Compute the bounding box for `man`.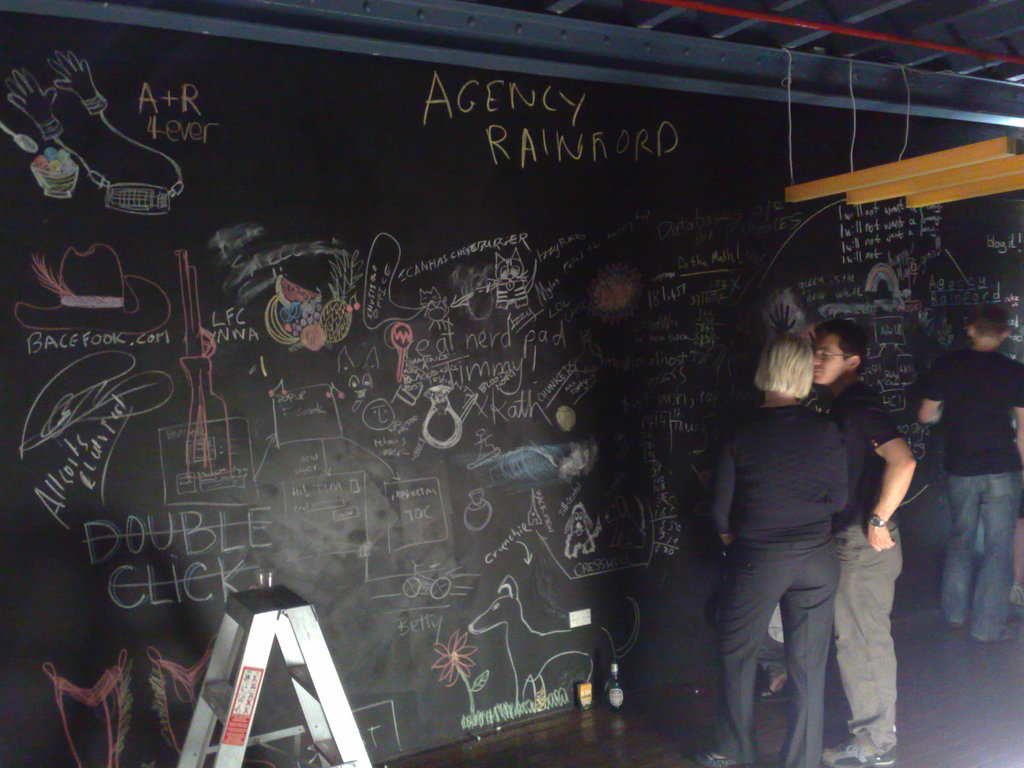
(x1=812, y1=326, x2=918, y2=767).
